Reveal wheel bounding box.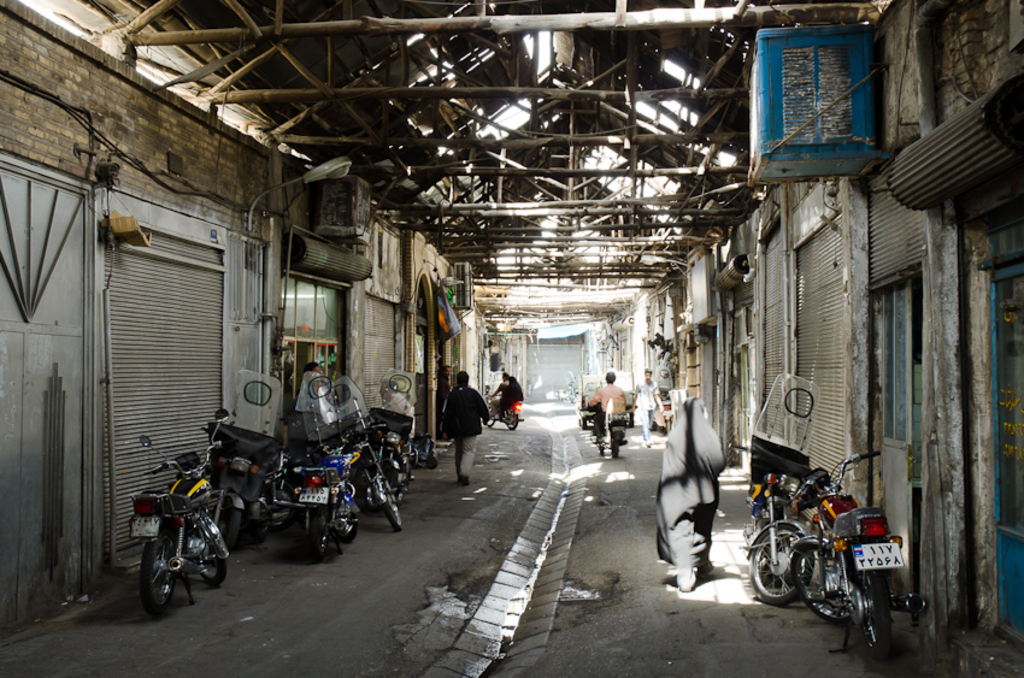
Revealed: box=[198, 537, 225, 585].
